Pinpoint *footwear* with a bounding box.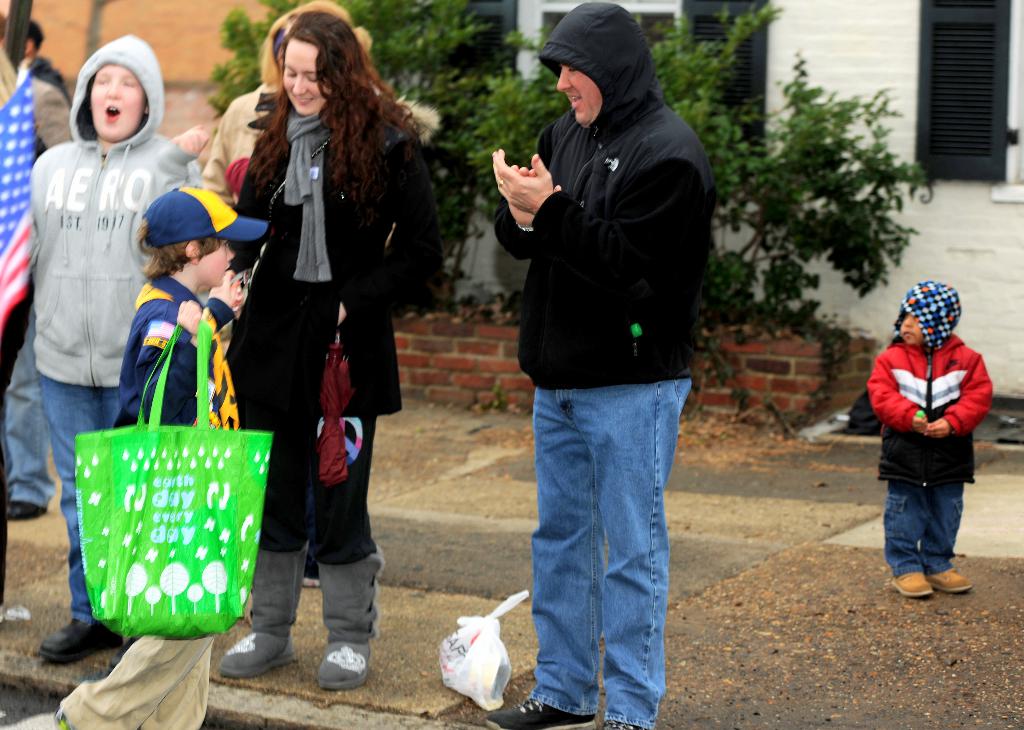
left=300, top=572, right=371, bottom=699.
